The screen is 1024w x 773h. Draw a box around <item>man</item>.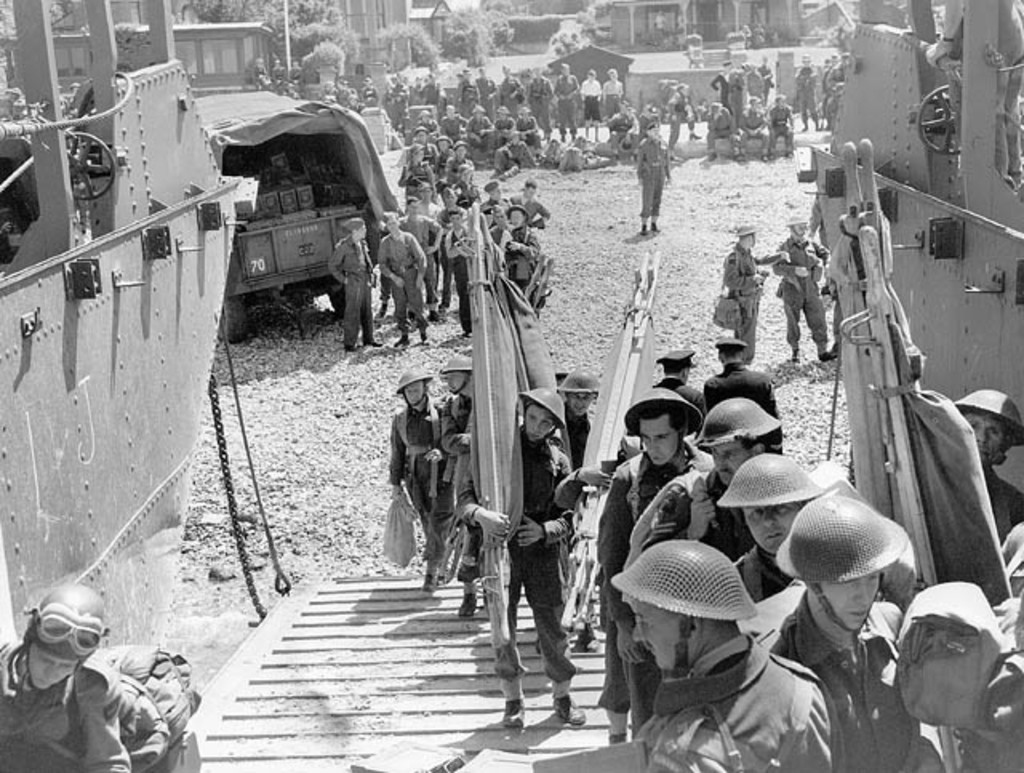
[554, 64, 584, 142].
